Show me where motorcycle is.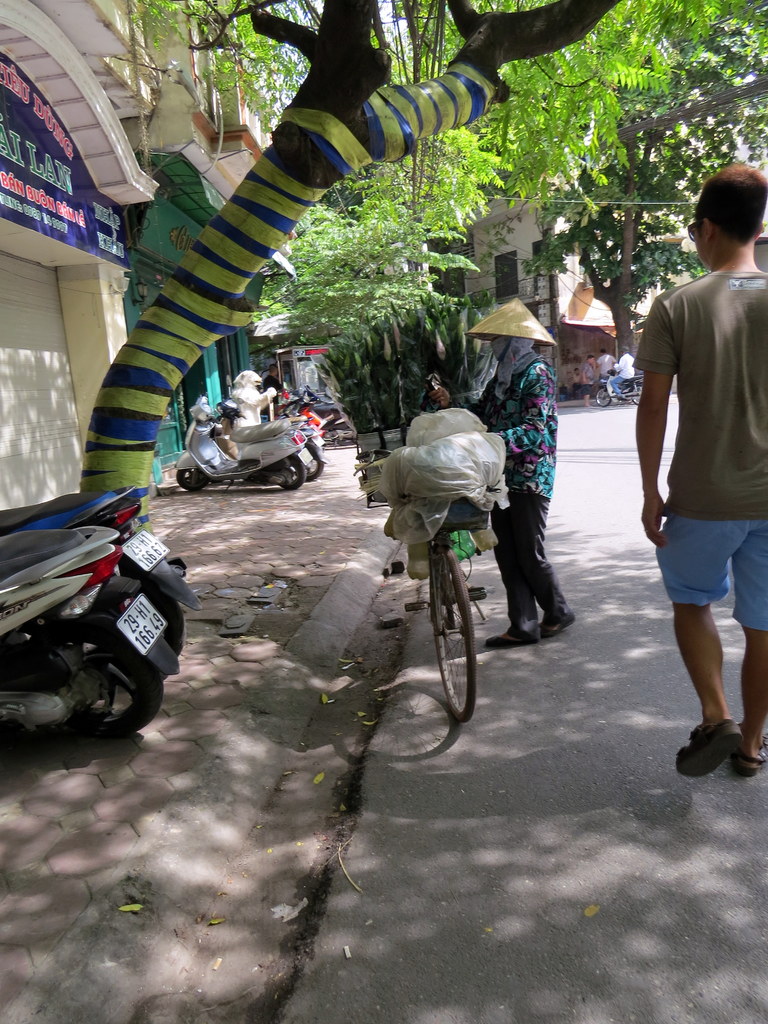
motorcycle is at pyautogui.locateOnScreen(170, 385, 307, 490).
